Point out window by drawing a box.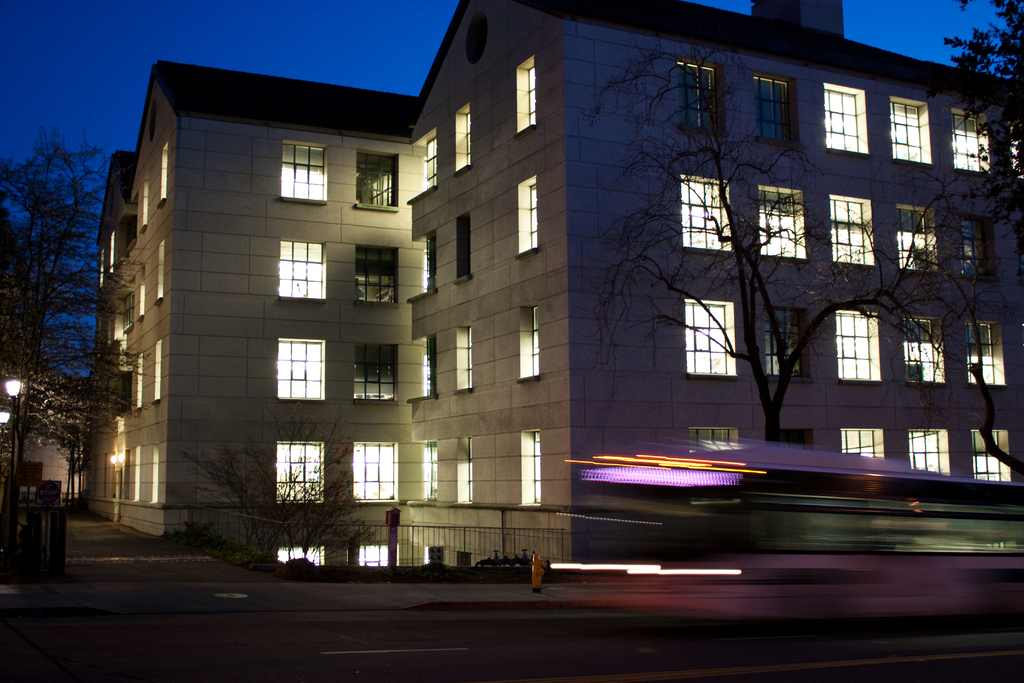
518:429:540:504.
